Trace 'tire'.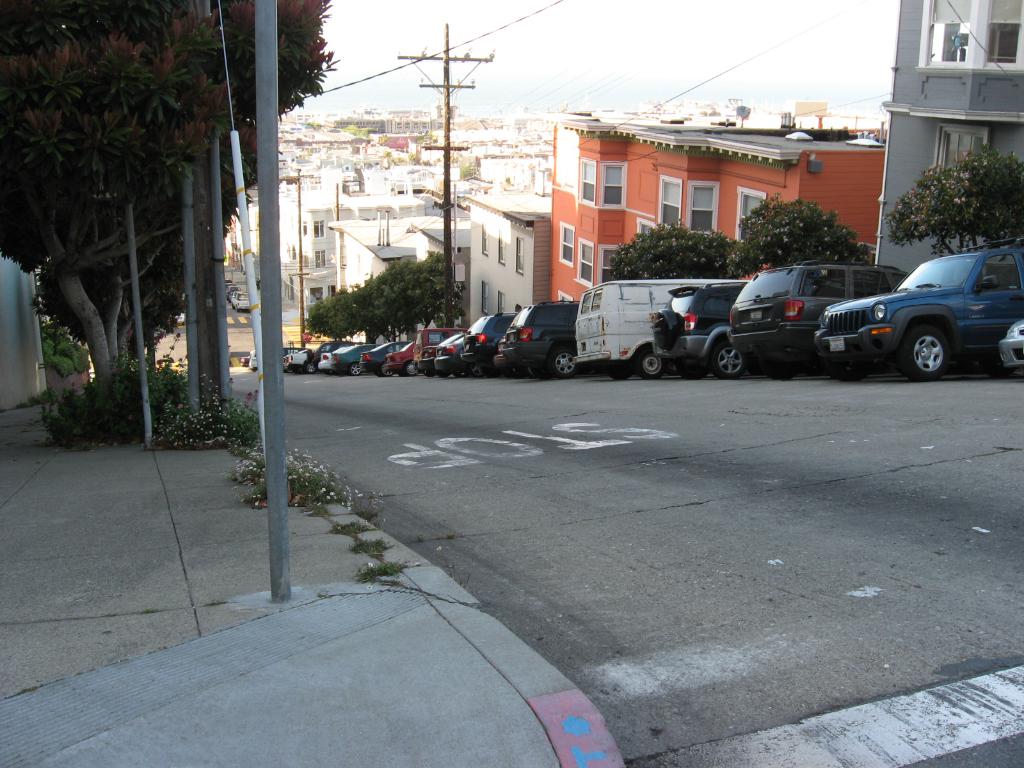
Traced to 611, 371, 632, 381.
